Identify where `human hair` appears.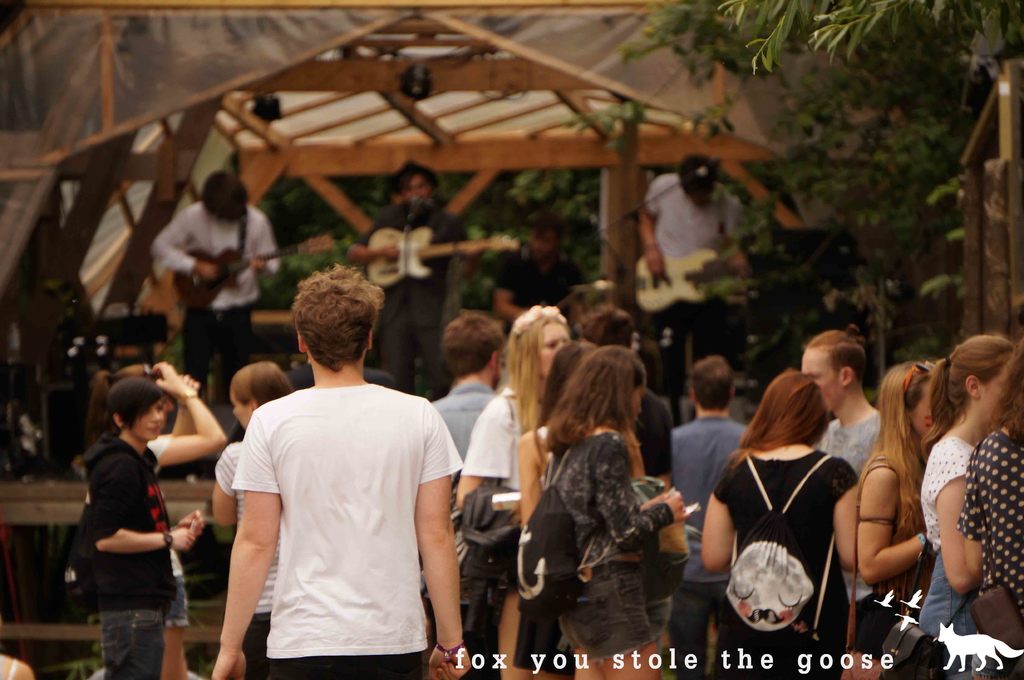
Appears at bbox=[228, 360, 294, 409].
